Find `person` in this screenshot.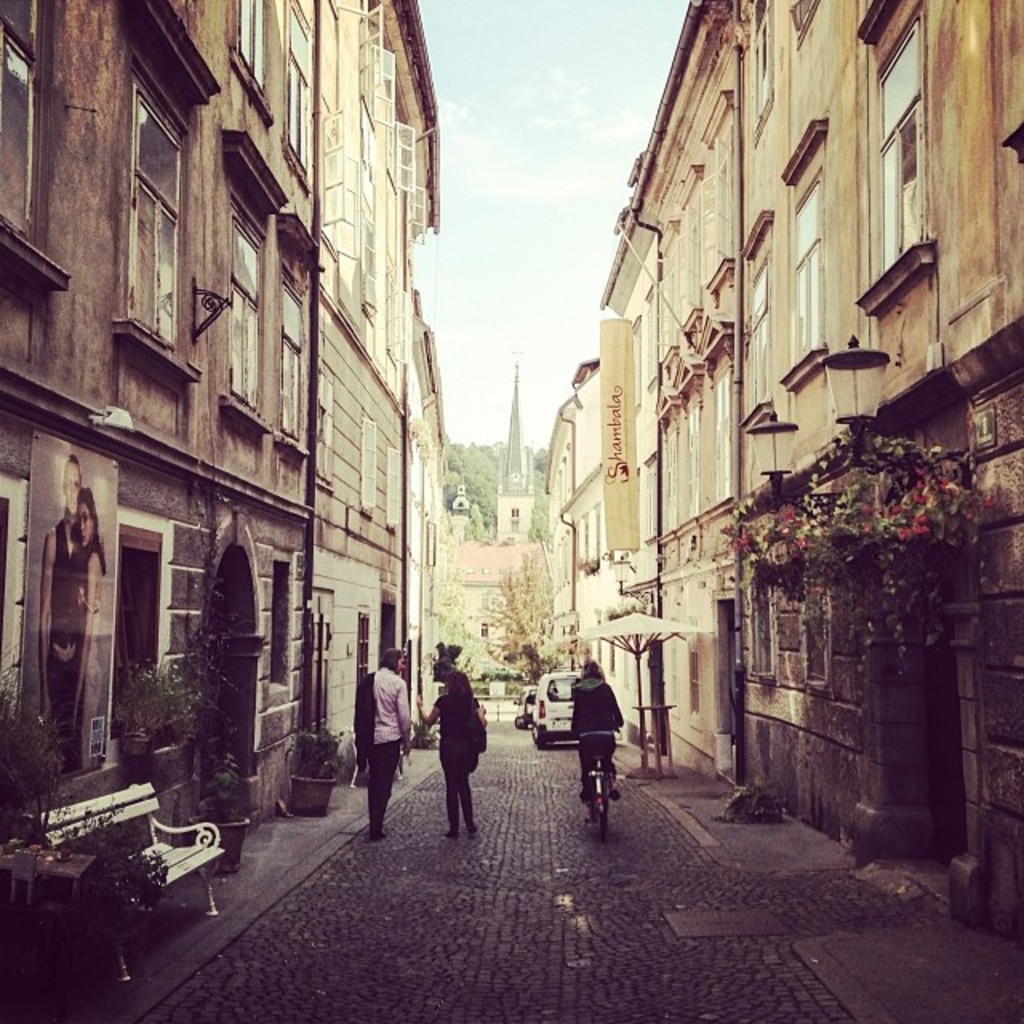
The bounding box for `person` is box(355, 654, 422, 848).
